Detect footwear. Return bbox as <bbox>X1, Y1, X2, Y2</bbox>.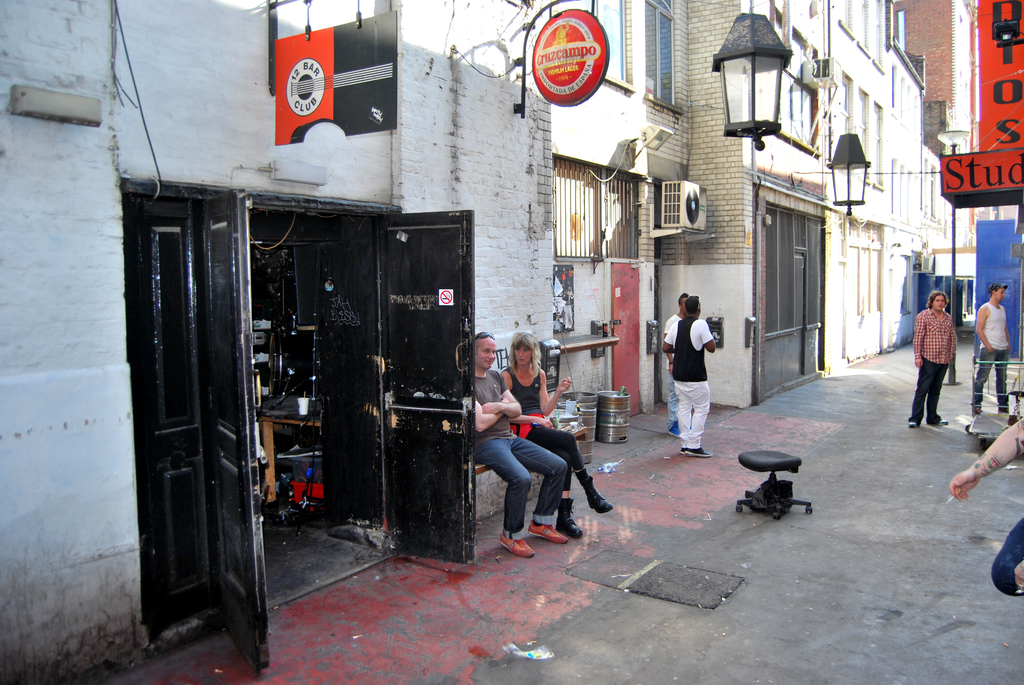
<bbox>973, 405, 984, 415</bbox>.
